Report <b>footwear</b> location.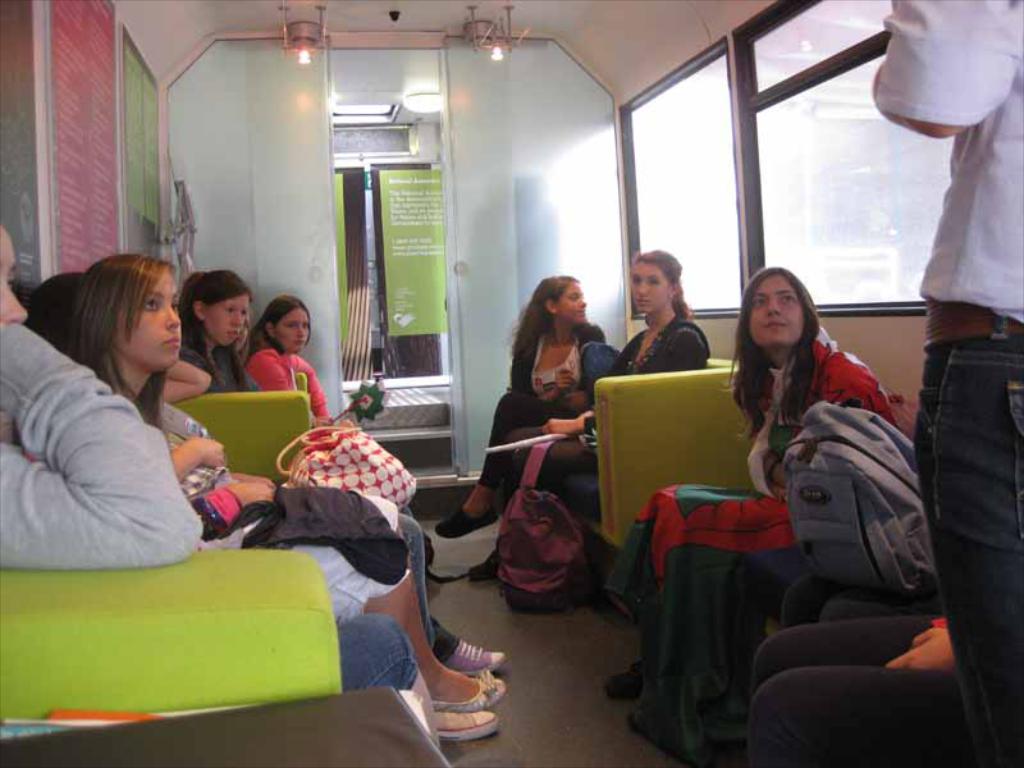
Report: {"x1": 439, "y1": 500, "x2": 506, "y2": 536}.
